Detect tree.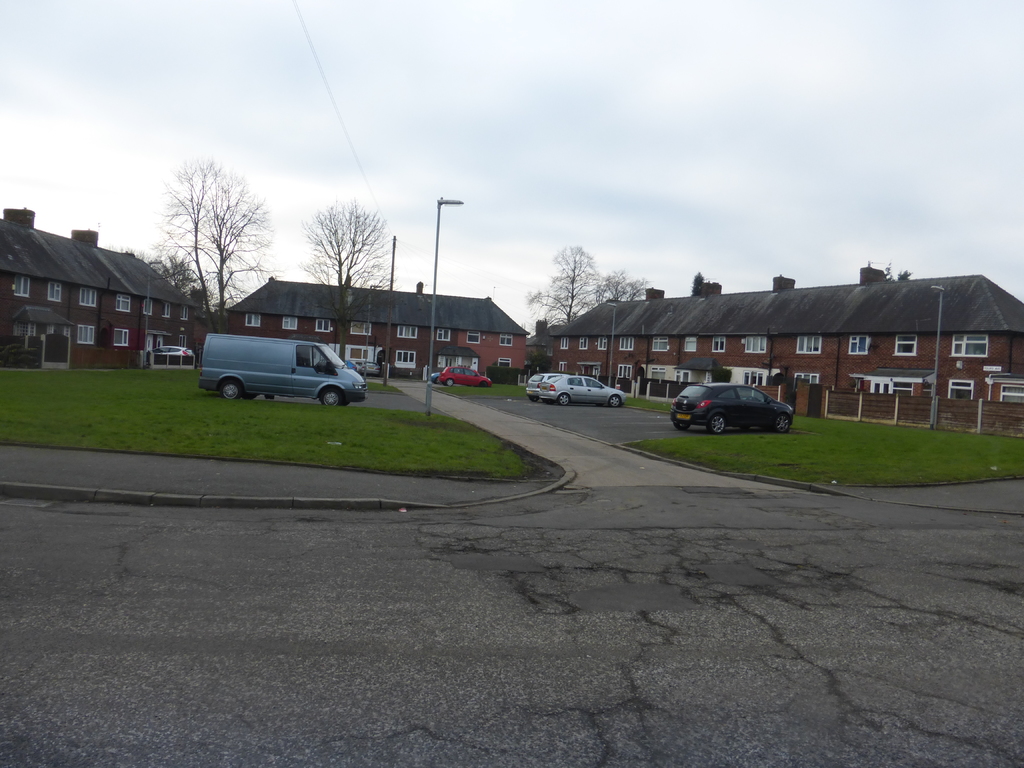
Detected at <bbox>132, 149, 273, 308</bbox>.
